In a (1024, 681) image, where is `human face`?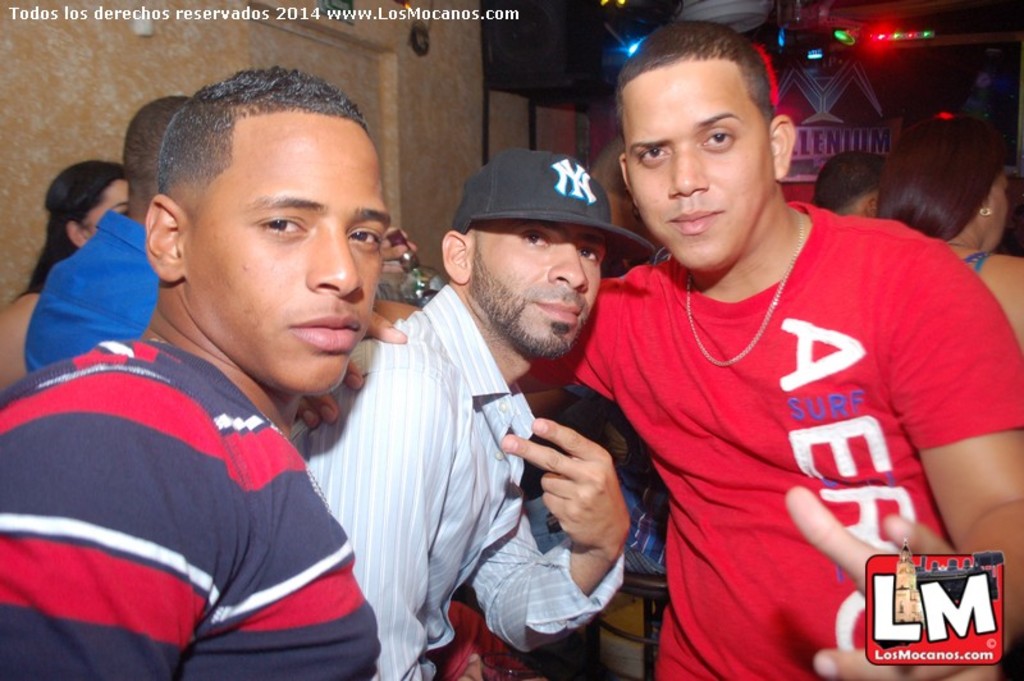
<bbox>625, 58, 774, 269</bbox>.
